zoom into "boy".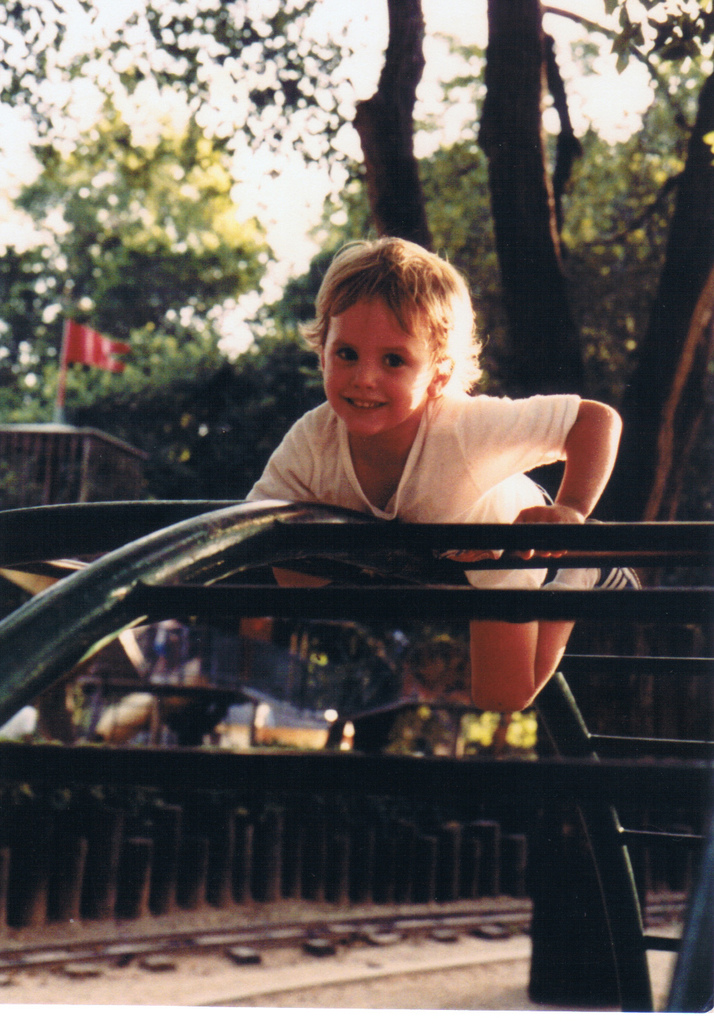
Zoom target: <bbox>236, 235, 623, 708</bbox>.
